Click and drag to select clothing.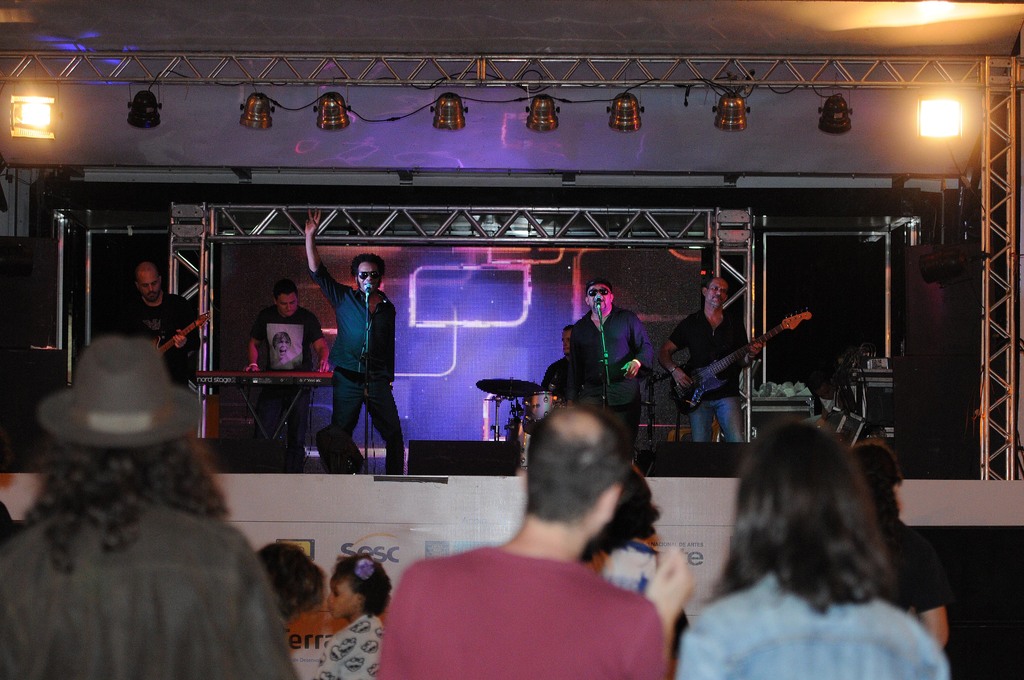
Selection: crop(125, 295, 199, 387).
